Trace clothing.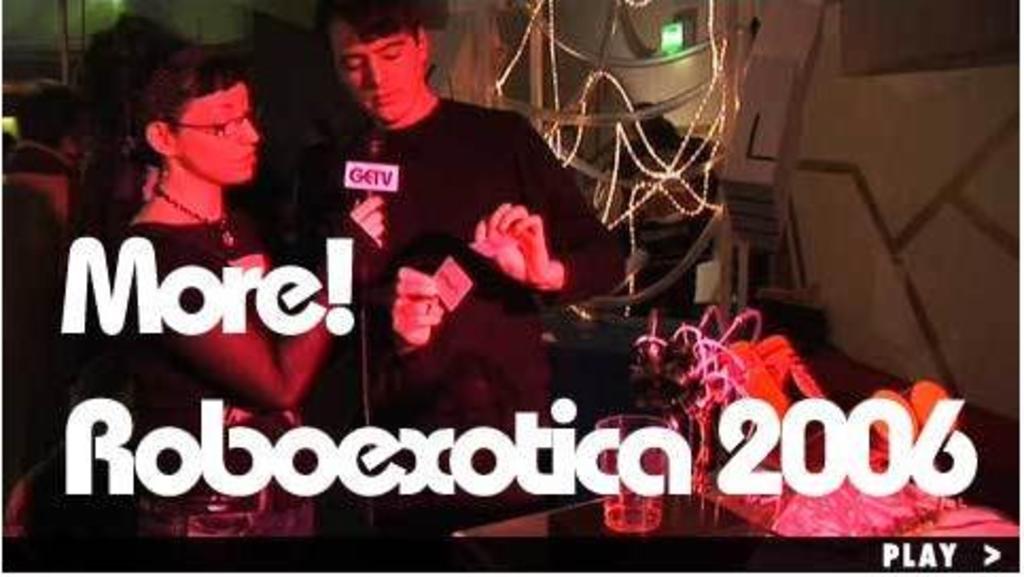
Traced to (left=117, top=227, right=314, bottom=541).
